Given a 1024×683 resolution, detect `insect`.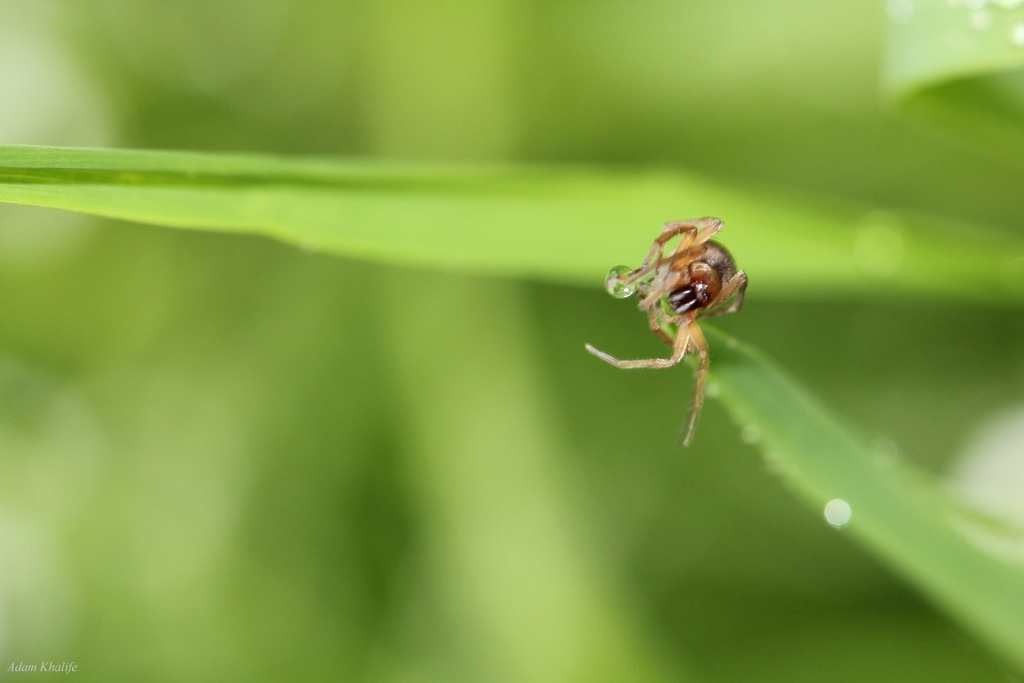
[left=576, top=213, right=749, bottom=454].
